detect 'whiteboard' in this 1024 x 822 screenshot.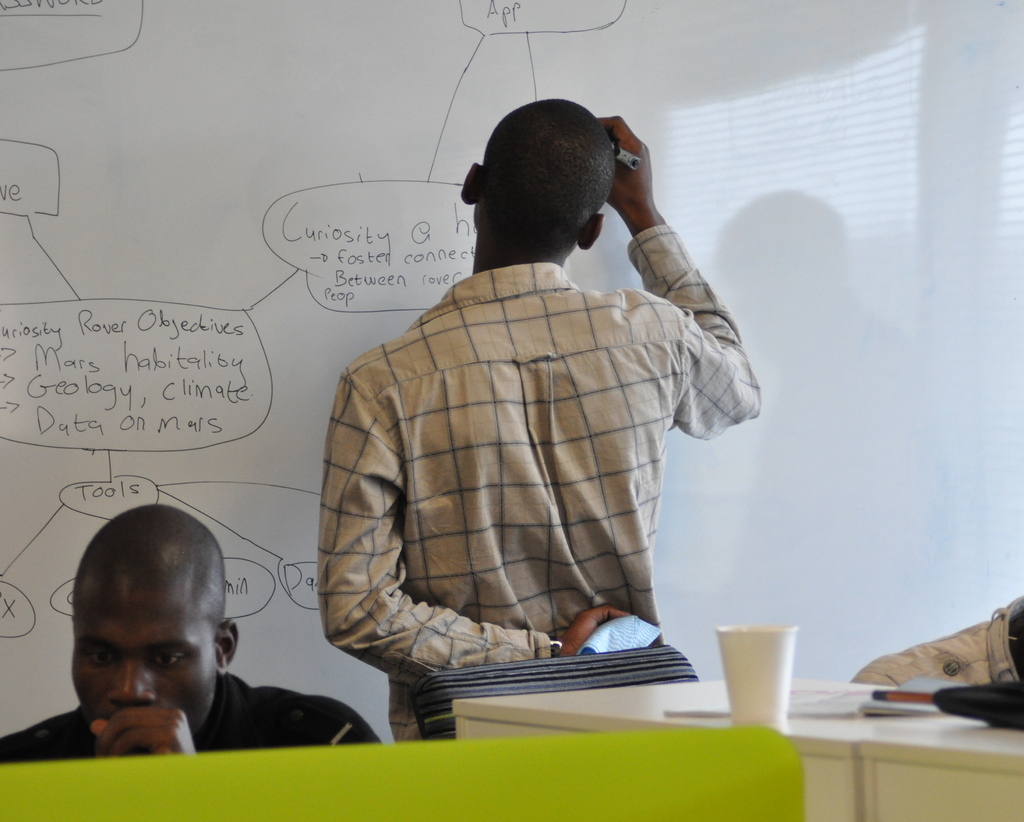
Detection: <box>0,1,1023,770</box>.
